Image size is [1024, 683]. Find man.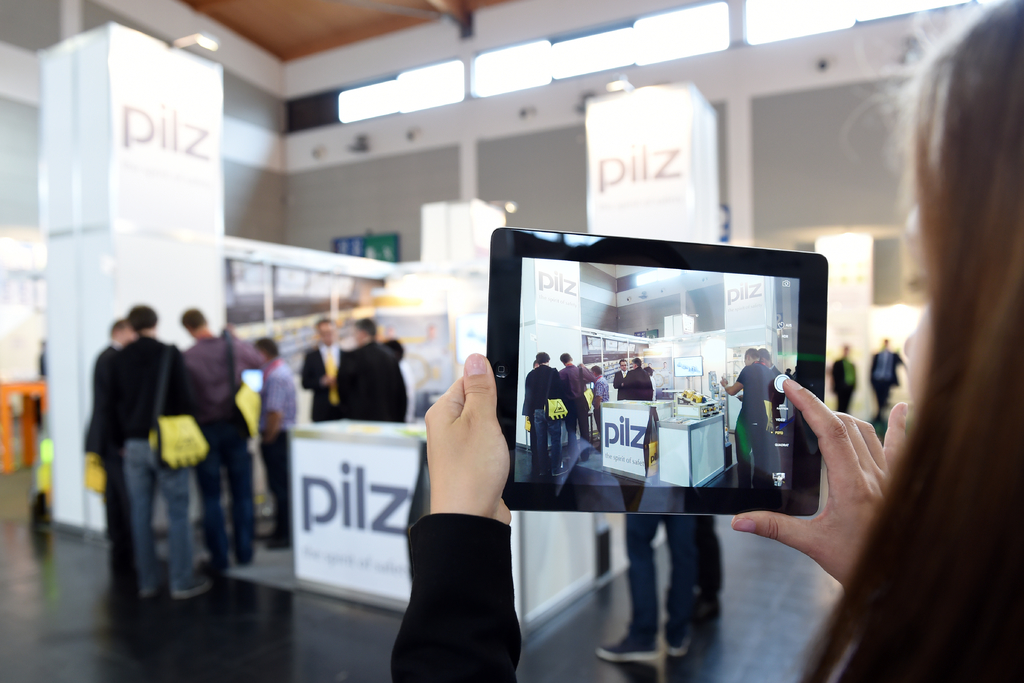
box=[593, 365, 612, 425].
